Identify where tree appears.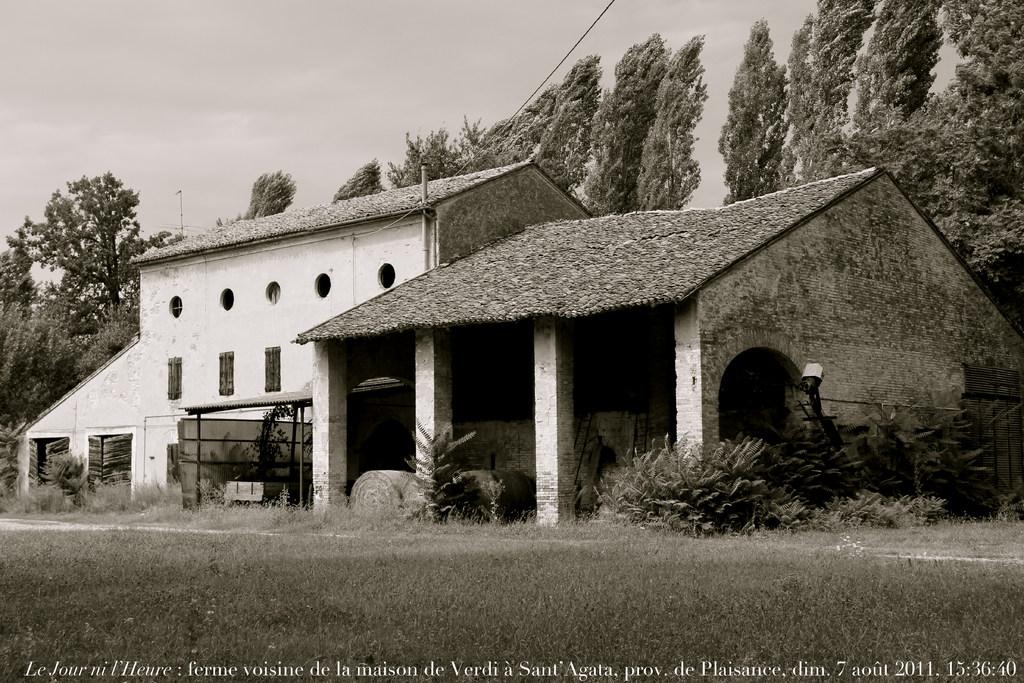
Appears at (x1=393, y1=32, x2=710, y2=207).
